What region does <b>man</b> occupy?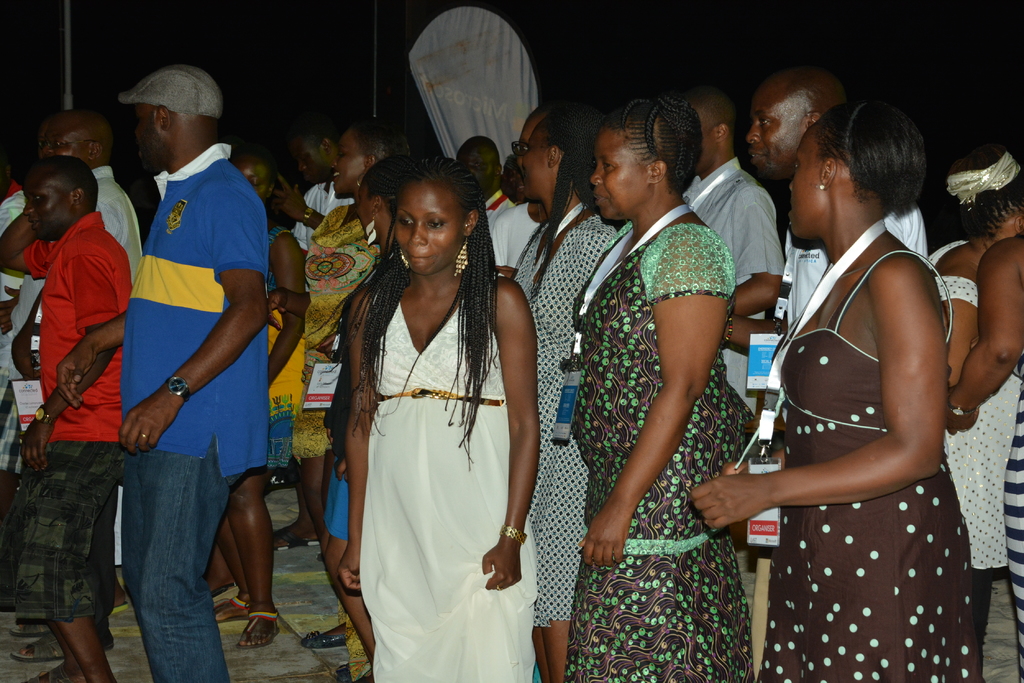
BBox(271, 124, 355, 563).
